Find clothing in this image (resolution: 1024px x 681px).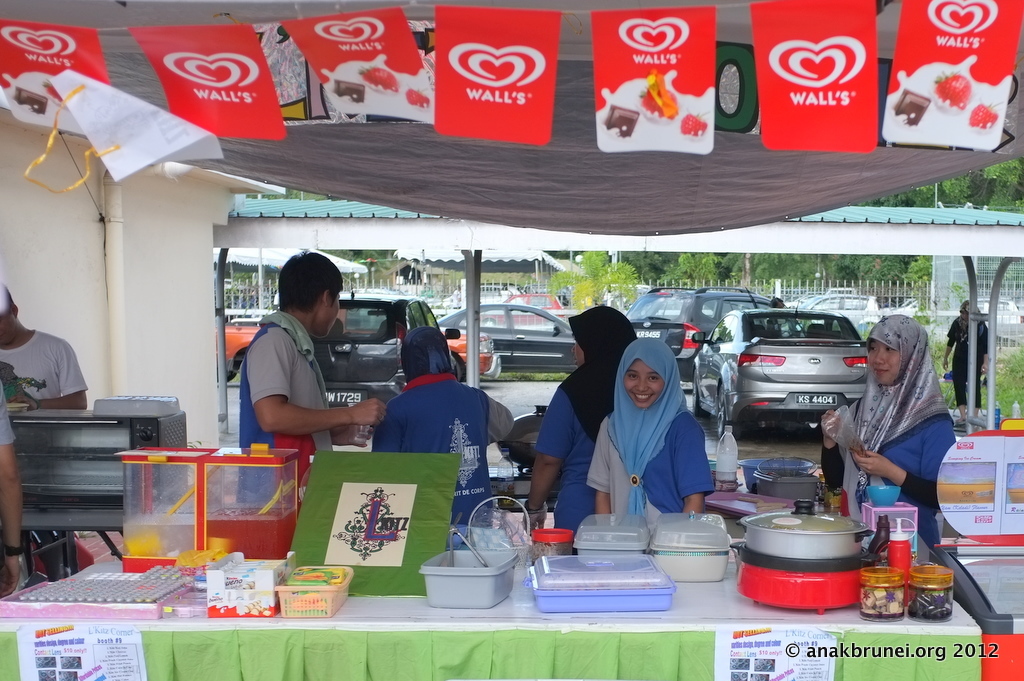
left=234, top=310, right=339, bottom=507.
